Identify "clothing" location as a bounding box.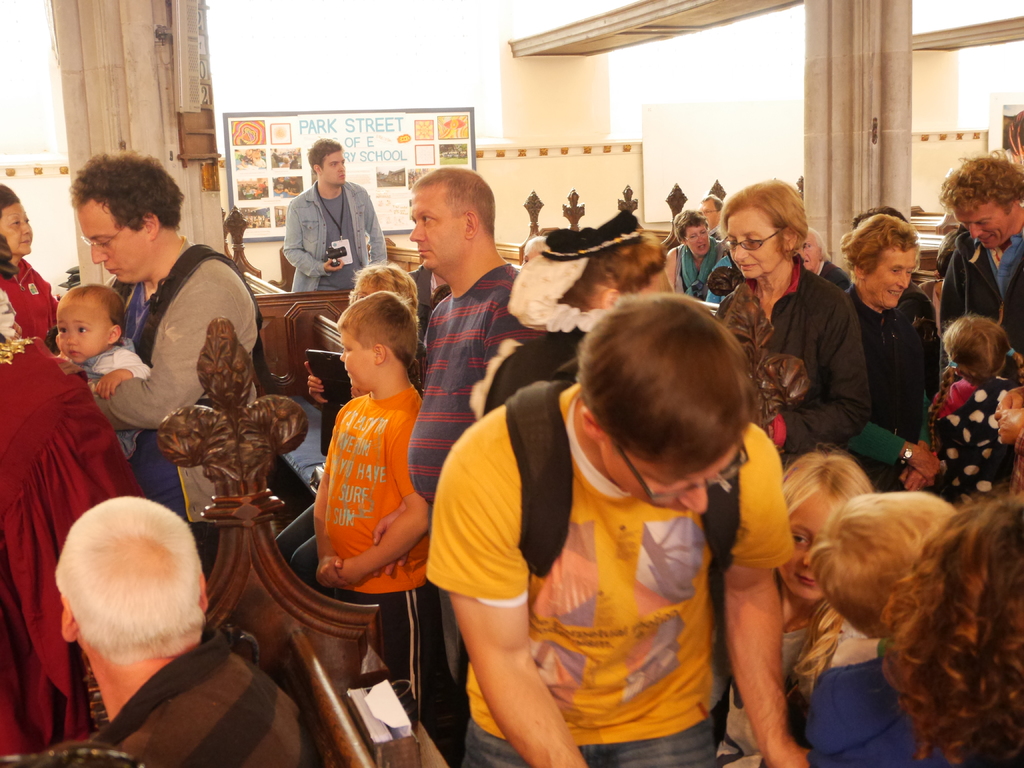
crop(405, 264, 547, 502).
